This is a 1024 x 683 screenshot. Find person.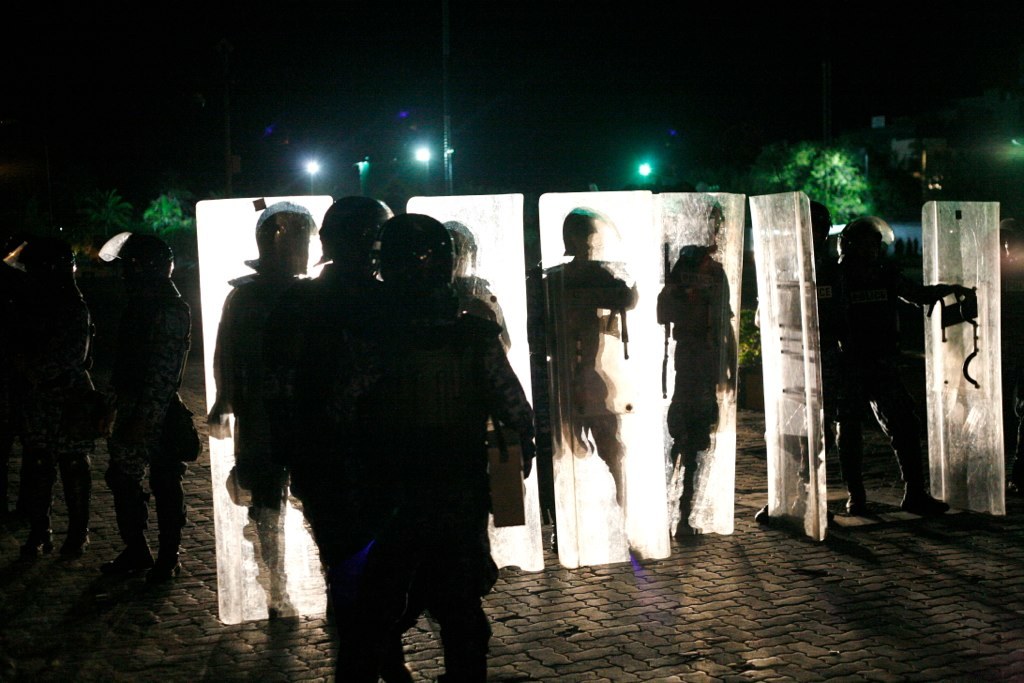
Bounding box: 653, 191, 734, 536.
